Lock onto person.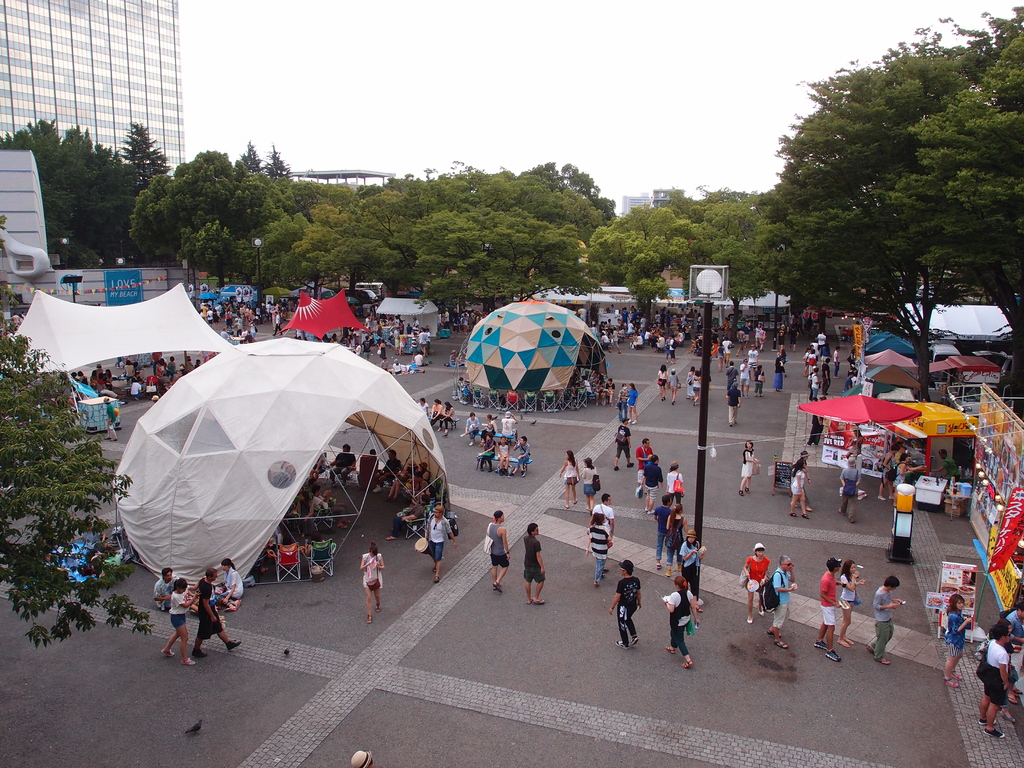
Locked: bbox(557, 451, 582, 511).
